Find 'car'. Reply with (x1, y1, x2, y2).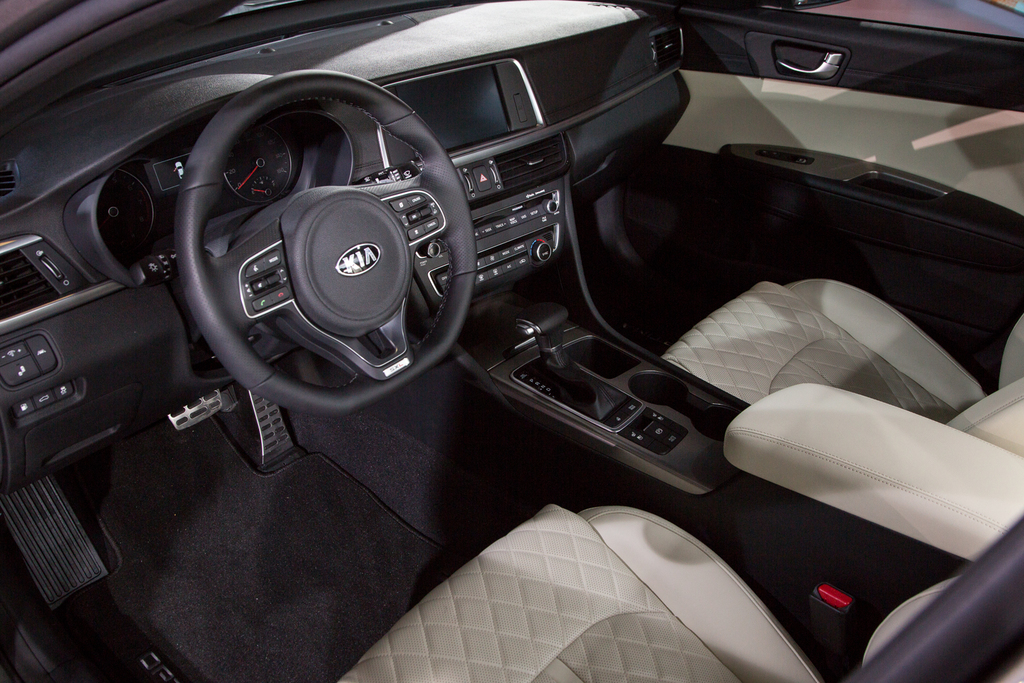
(0, 0, 1012, 680).
